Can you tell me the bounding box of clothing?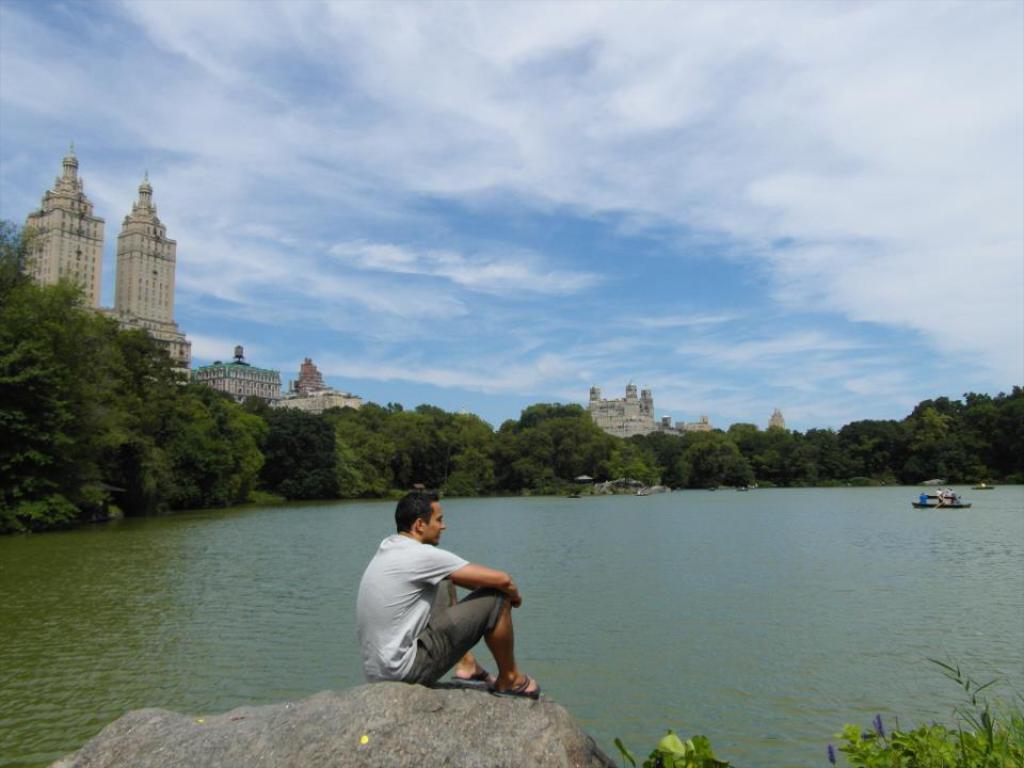
select_region(351, 532, 508, 688).
